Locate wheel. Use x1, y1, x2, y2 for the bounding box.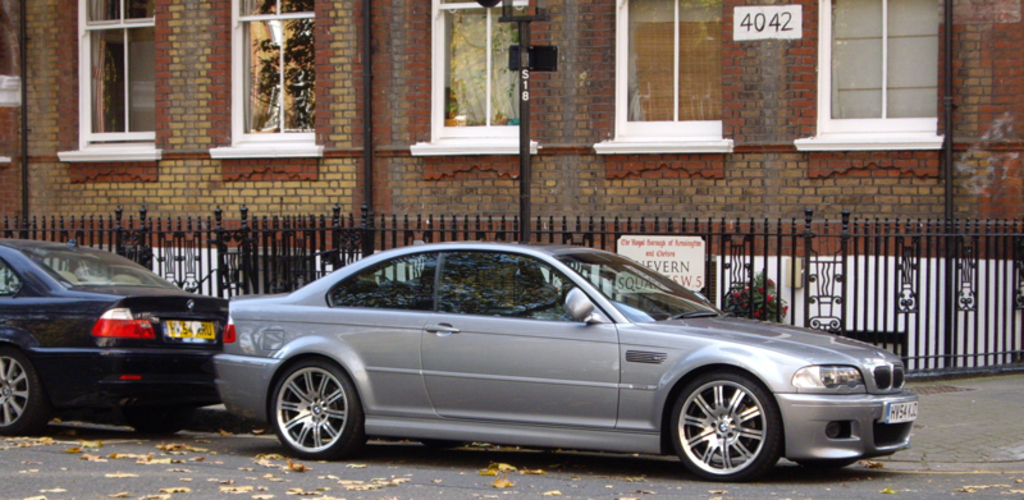
0, 349, 46, 441.
